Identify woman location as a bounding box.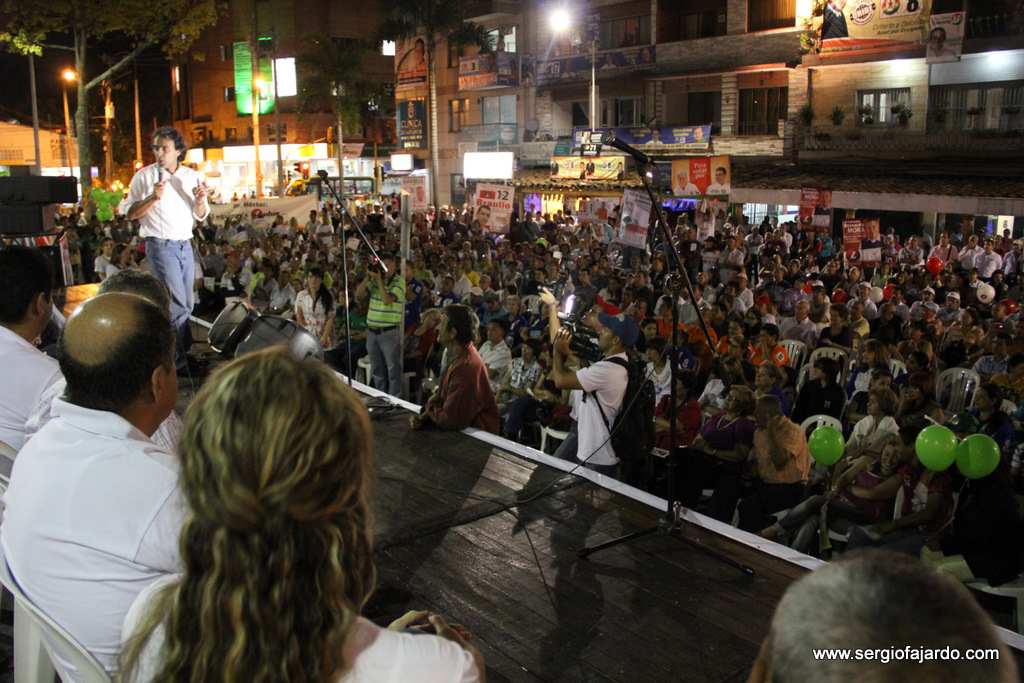
494:340:539:409.
